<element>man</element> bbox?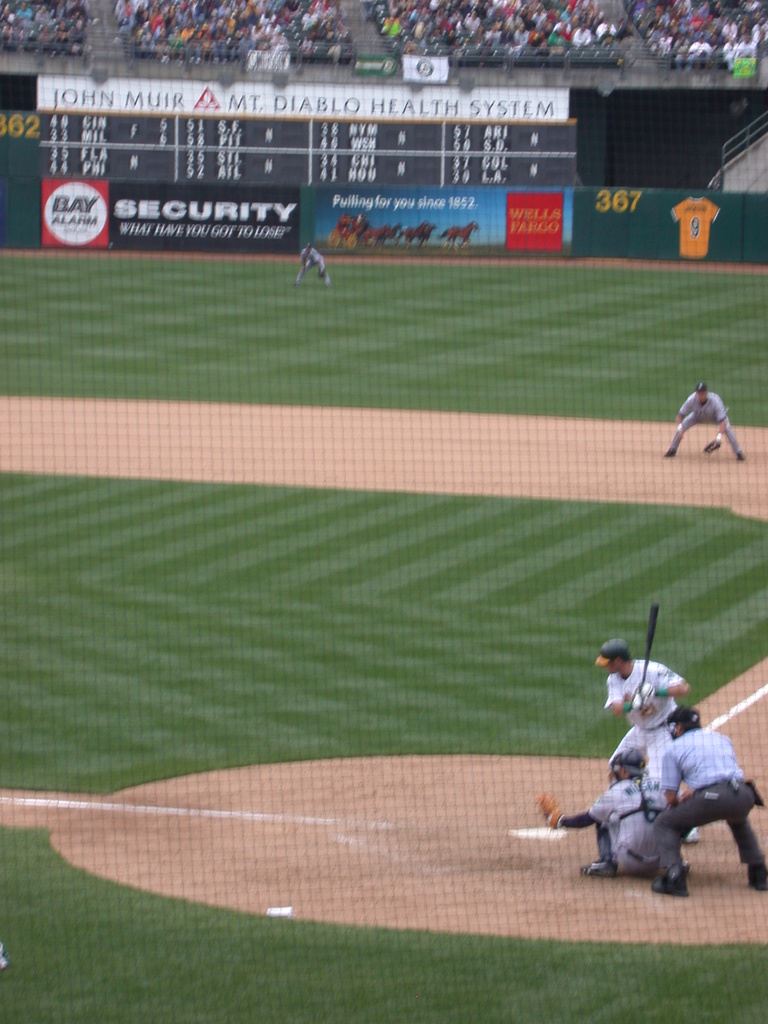
<region>298, 245, 333, 287</region>
